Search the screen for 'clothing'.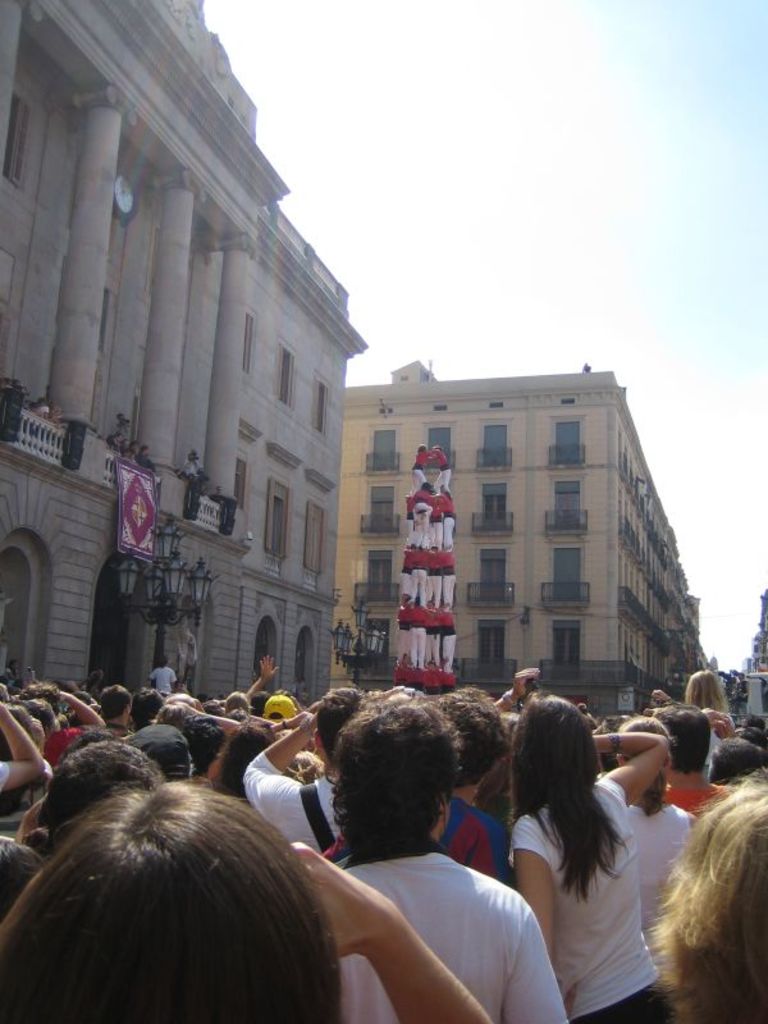
Found at 147 662 179 692.
